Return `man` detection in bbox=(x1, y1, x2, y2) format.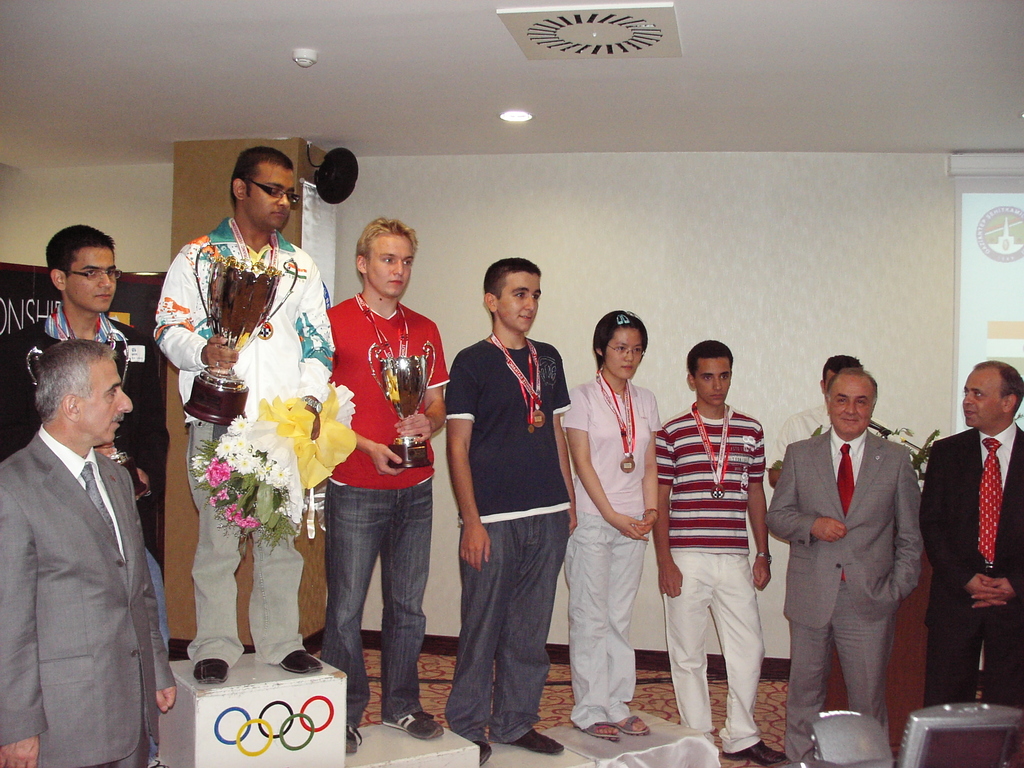
bbox=(435, 253, 580, 759).
